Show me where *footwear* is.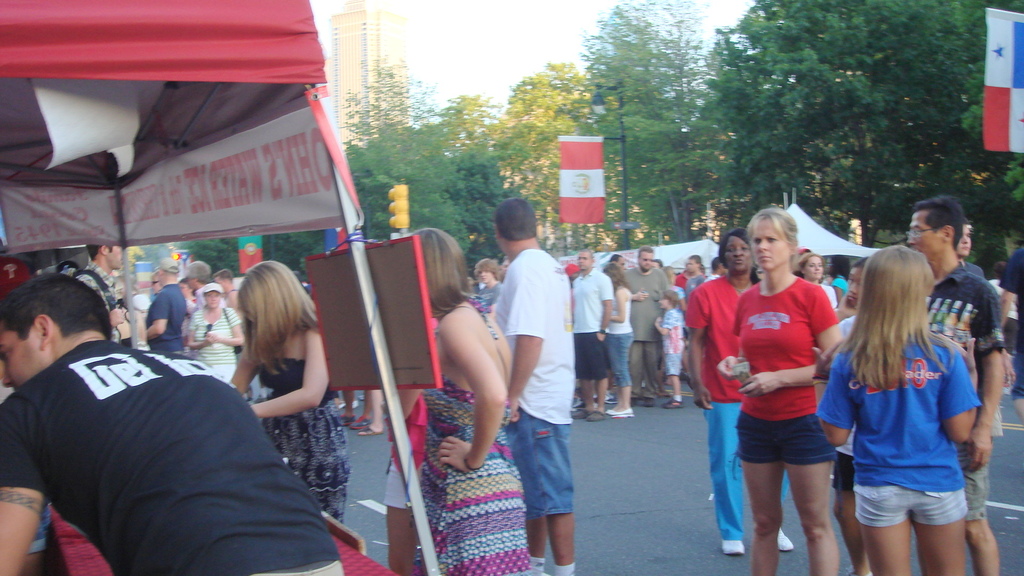
*footwear* is at rect(349, 413, 369, 428).
